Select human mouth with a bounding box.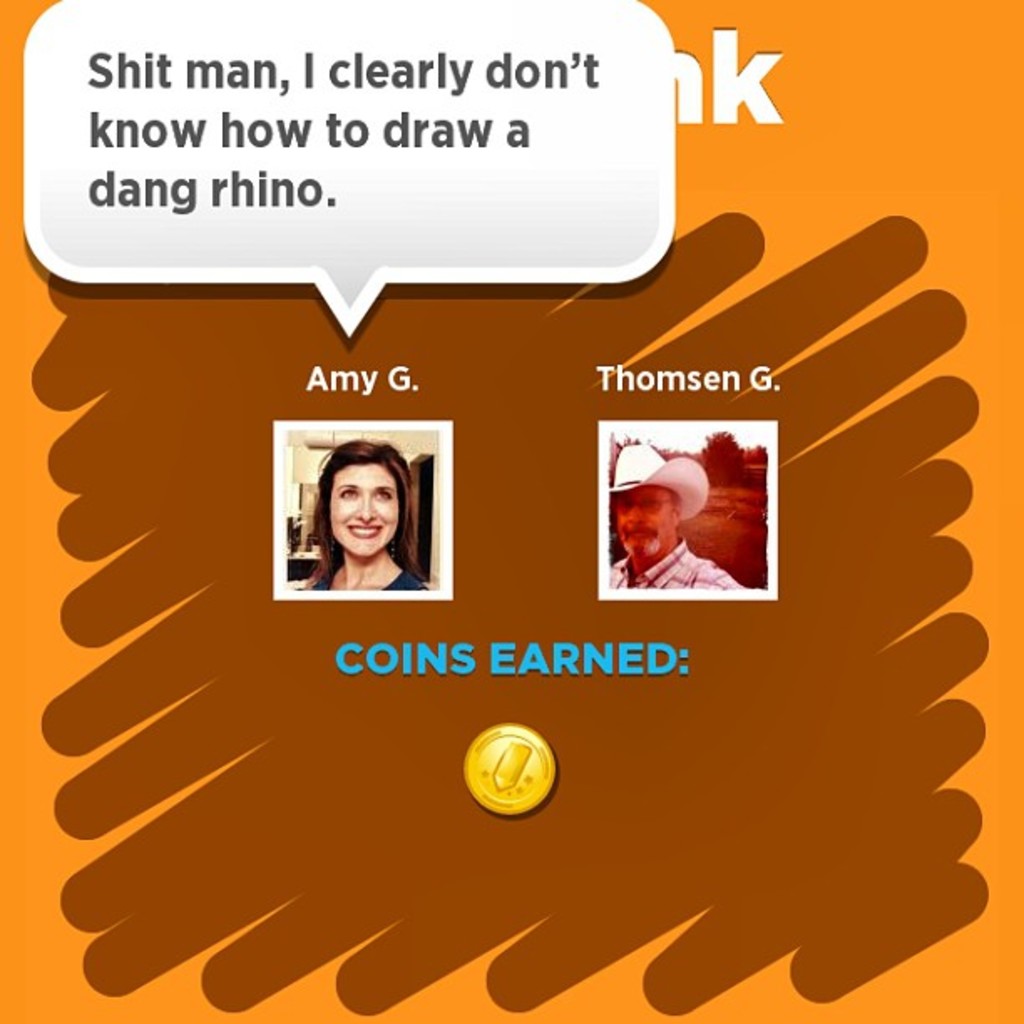
bbox=(343, 522, 381, 540).
